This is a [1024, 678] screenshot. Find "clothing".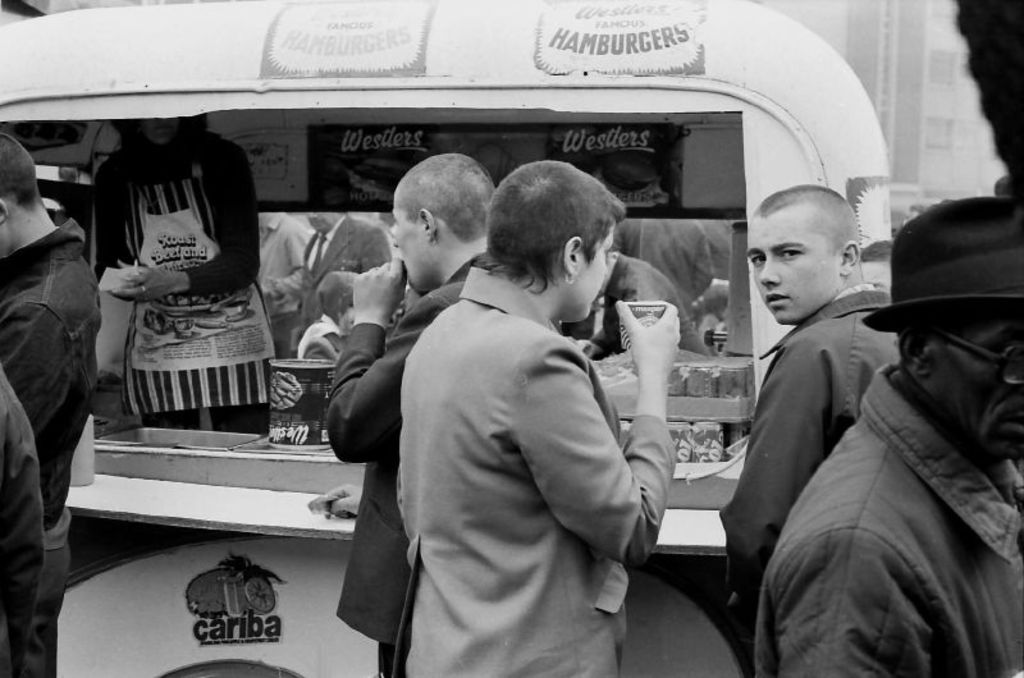
Bounding box: box=[0, 215, 101, 677].
